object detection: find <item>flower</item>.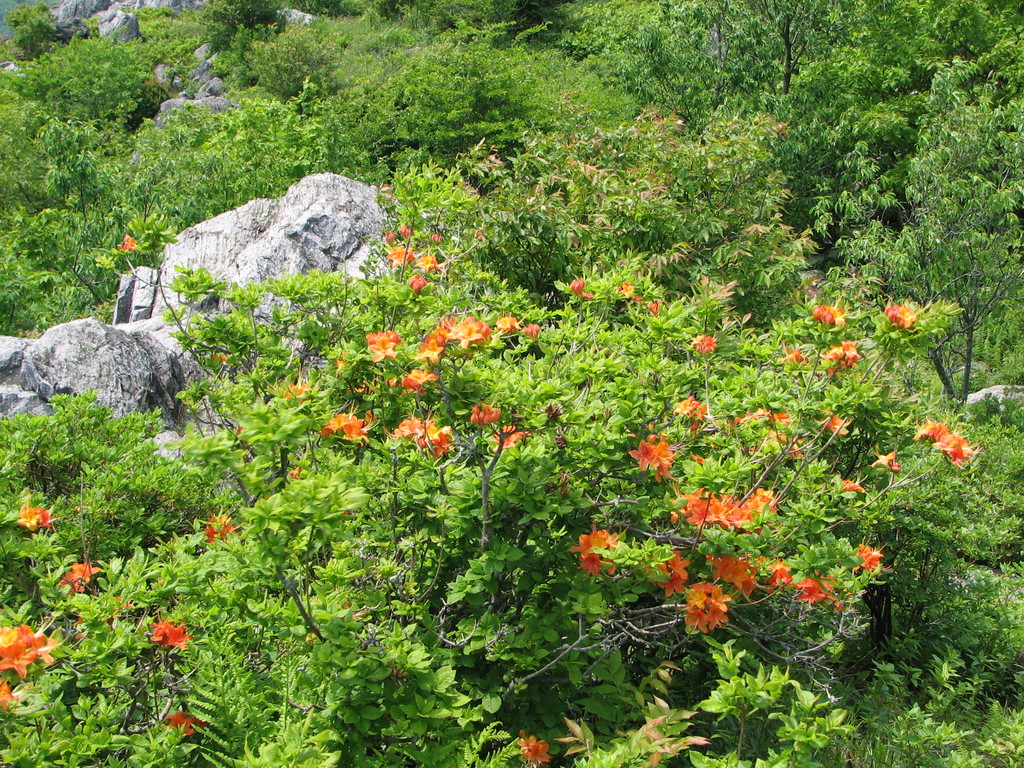
[495, 314, 520, 331].
